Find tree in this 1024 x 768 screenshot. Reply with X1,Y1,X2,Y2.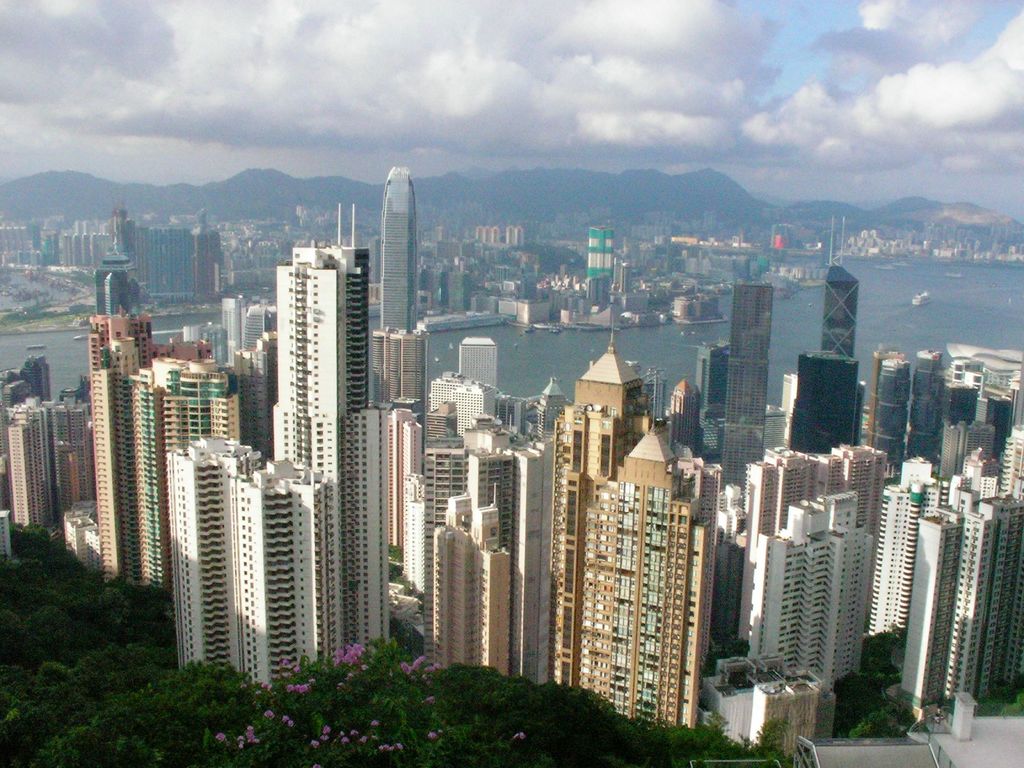
28,608,59,649.
